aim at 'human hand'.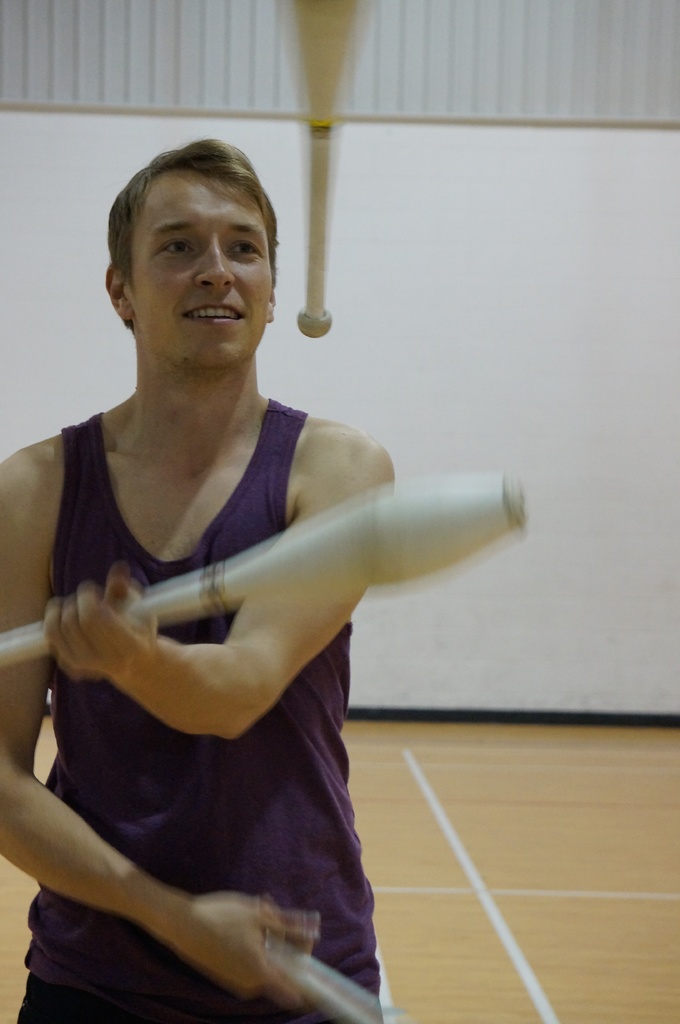
Aimed at detection(161, 889, 322, 1000).
